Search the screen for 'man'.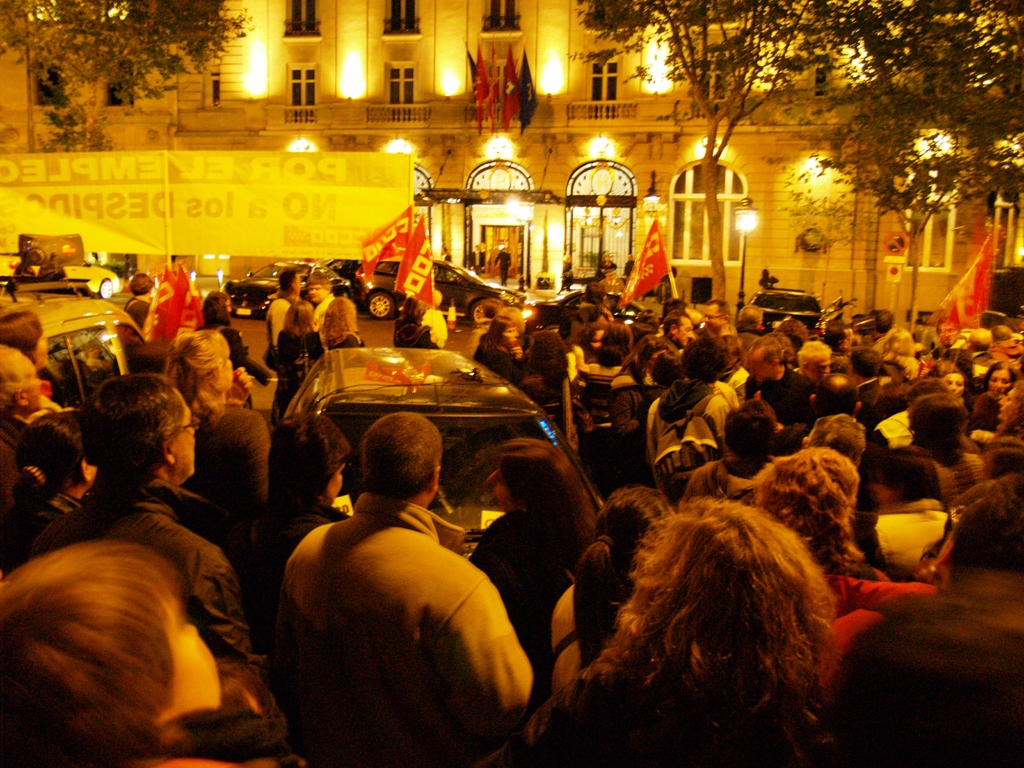
Found at 737, 303, 764, 328.
